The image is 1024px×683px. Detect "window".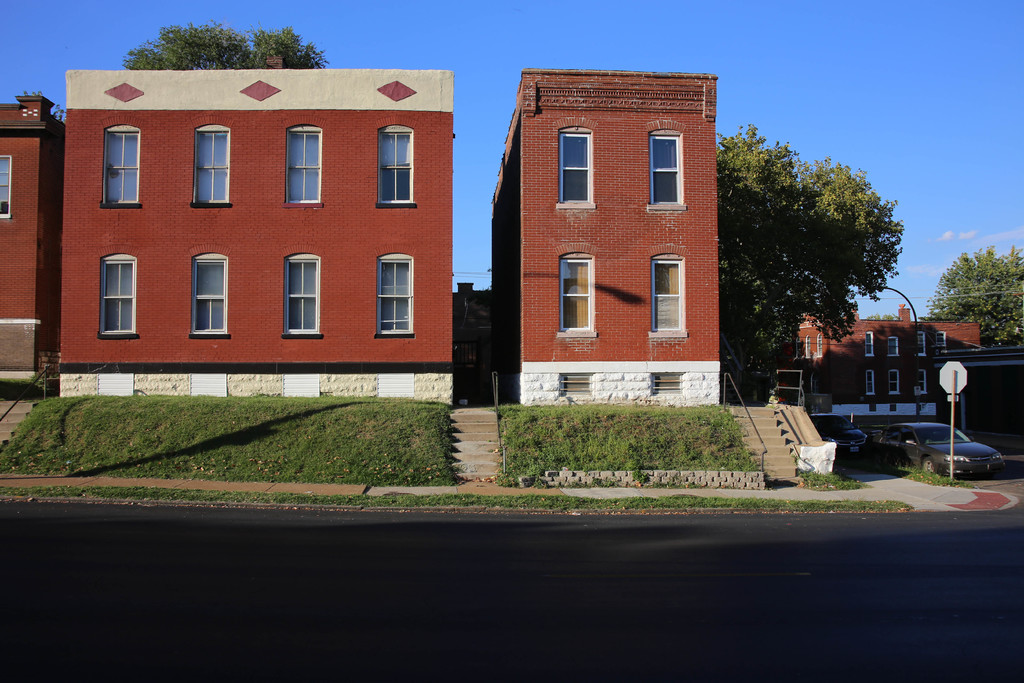
Detection: (left=563, top=375, right=592, bottom=393).
